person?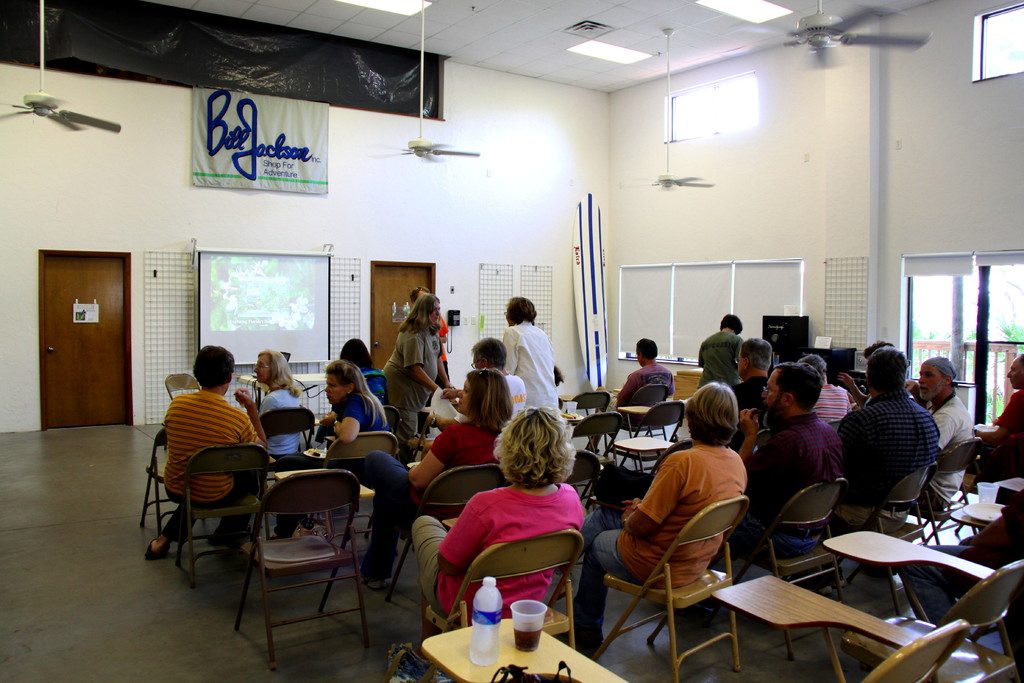
select_region(316, 354, 387, 475)
